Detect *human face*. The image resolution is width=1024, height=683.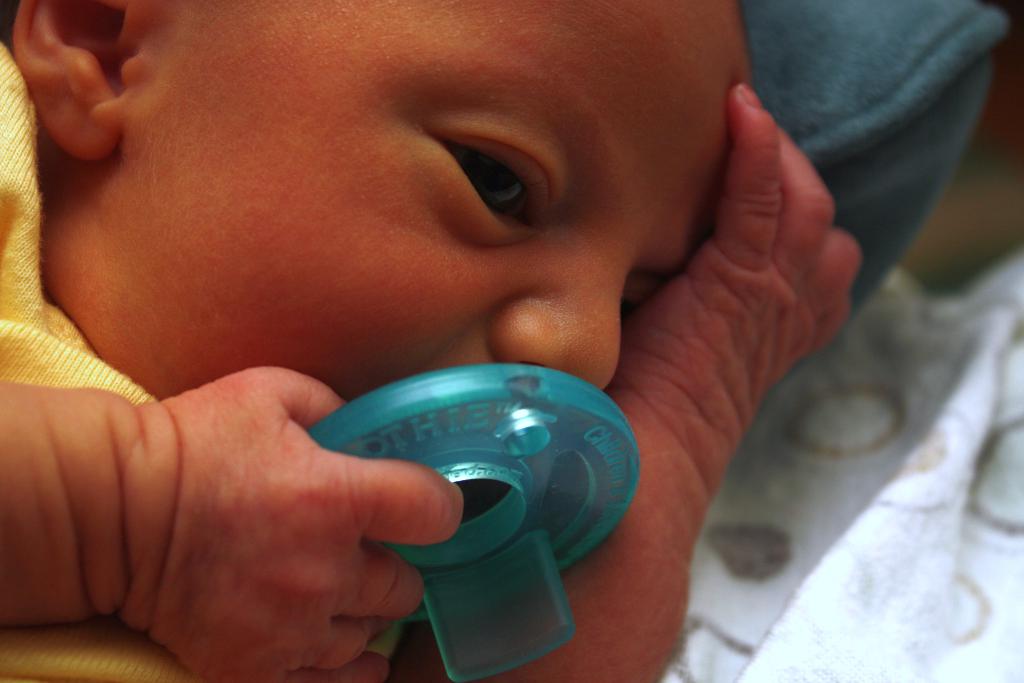
{"x1": 97, "y1": 0, "x2": 756, "y2": 402}.
